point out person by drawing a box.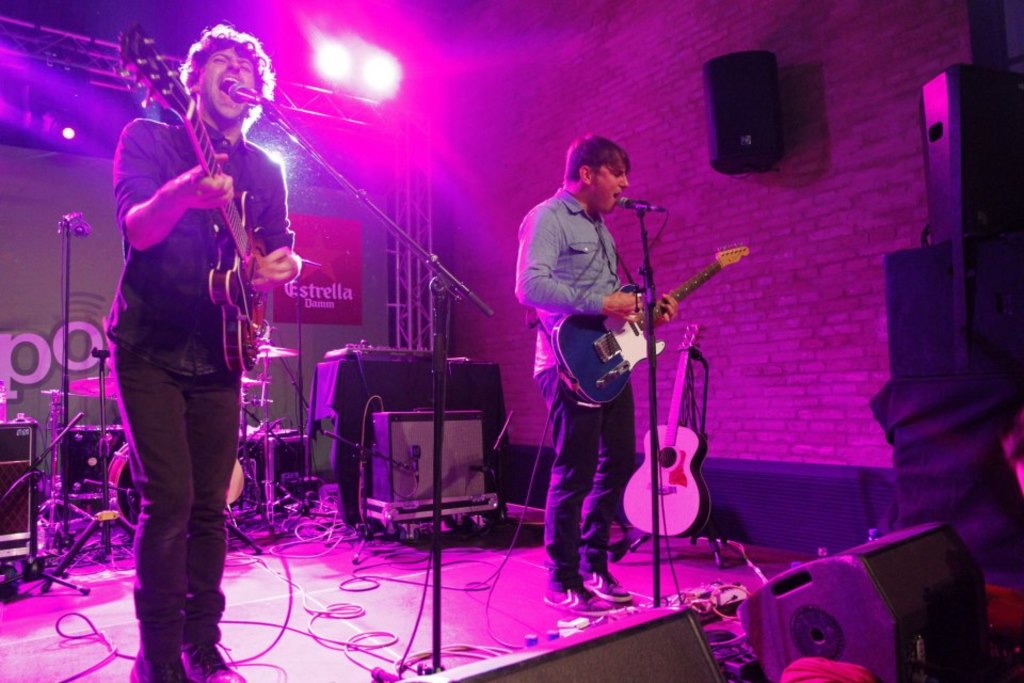
region(502, 141, 694, 617).
